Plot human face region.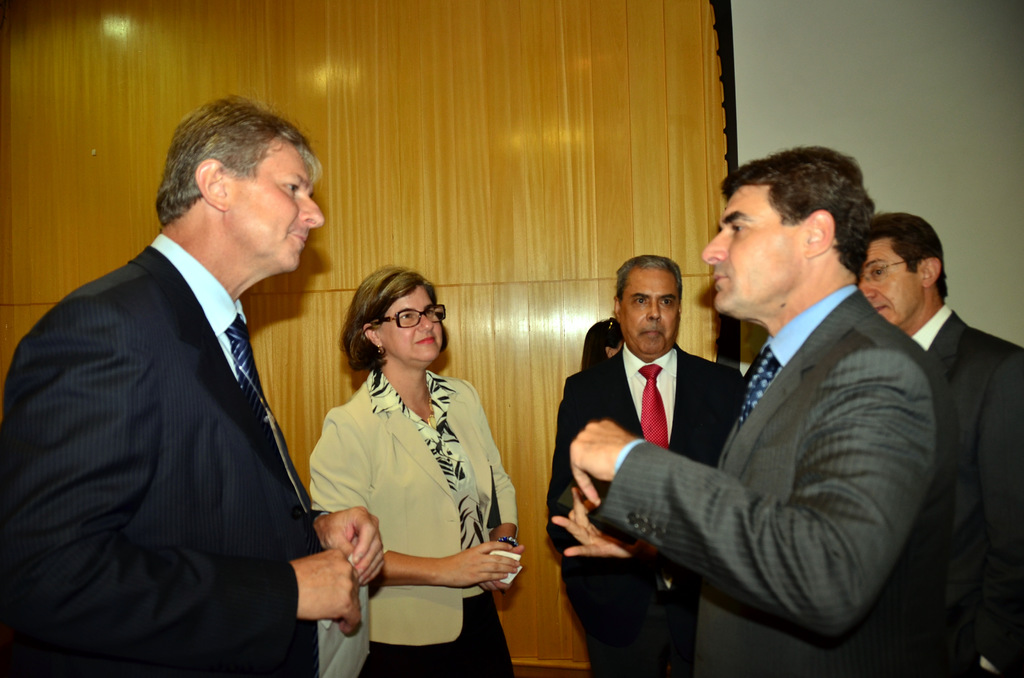
Plotted at 851/239/924/327.
